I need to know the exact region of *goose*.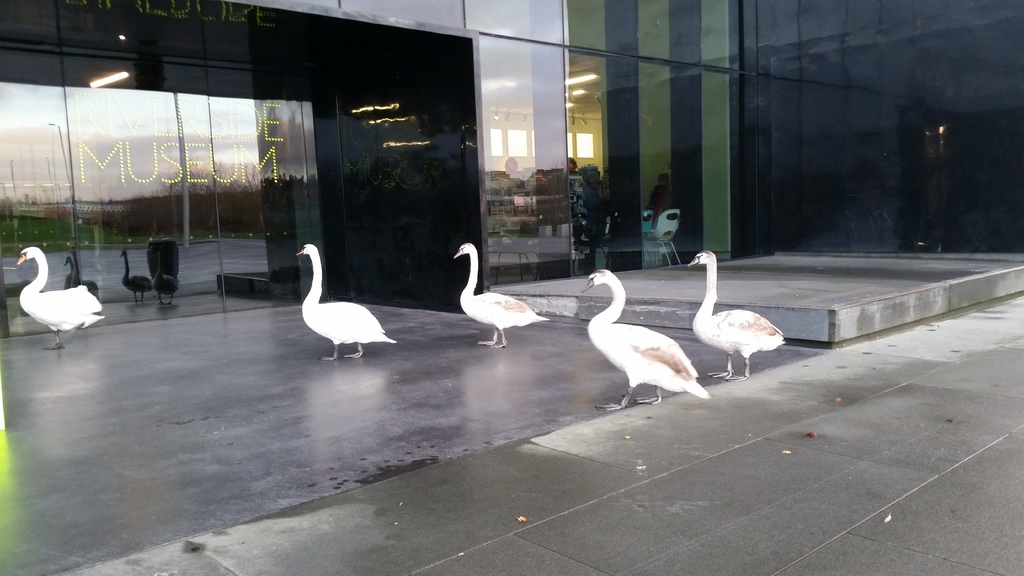
Region: x1=14 y1=248 x2=98 y2=351.
